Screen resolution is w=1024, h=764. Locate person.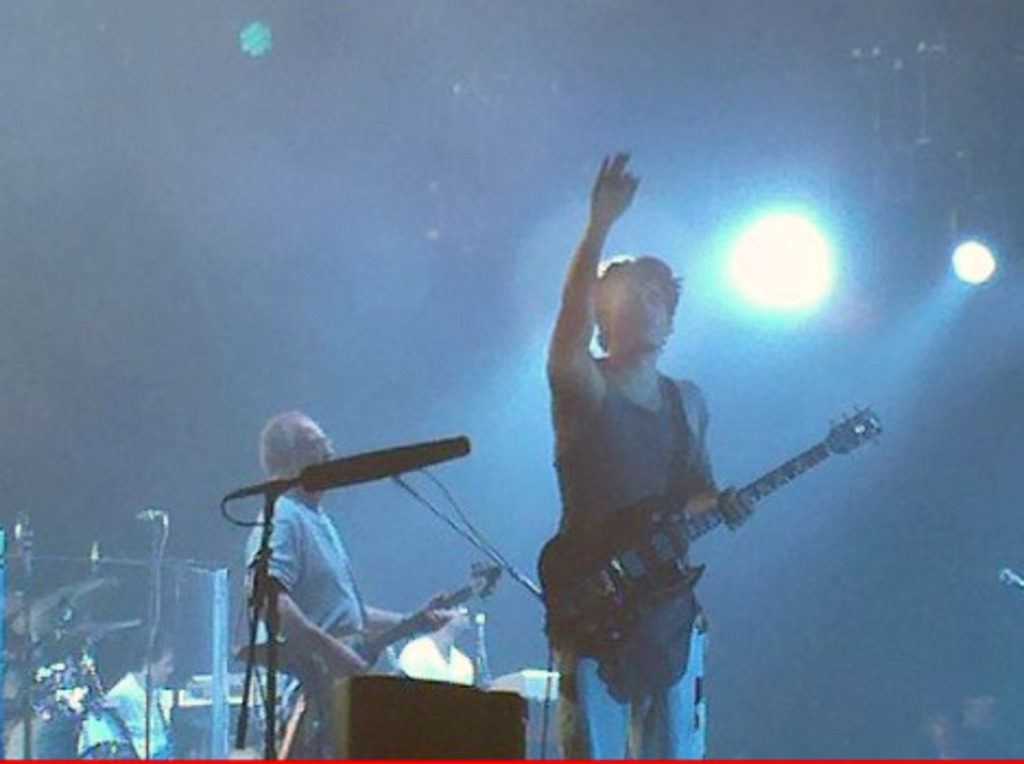
(83,629,168,762).
